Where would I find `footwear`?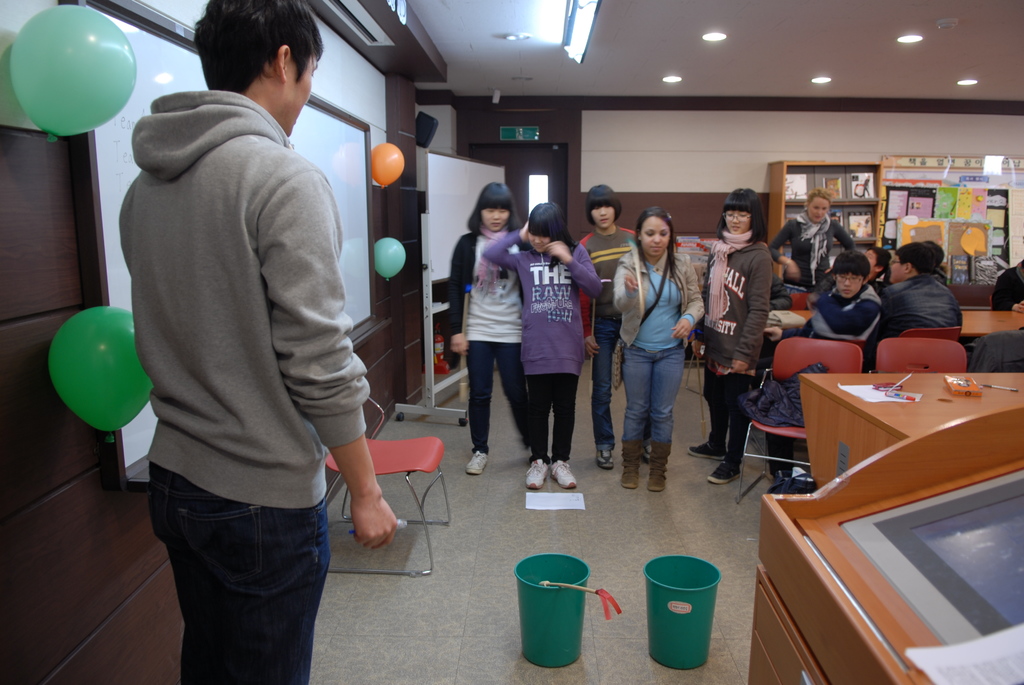
At [619, 439, 640, 489].
